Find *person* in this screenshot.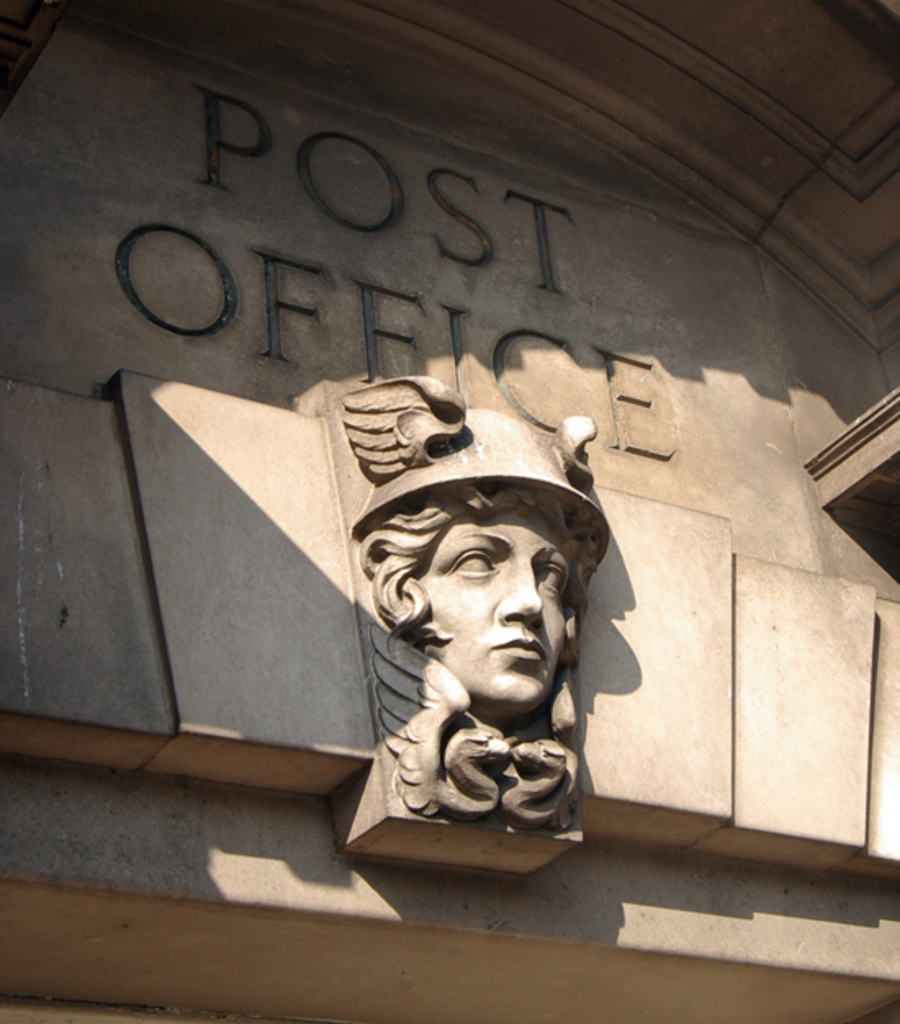
The bounding box for *person* is region(335, 401, 614, 731).
